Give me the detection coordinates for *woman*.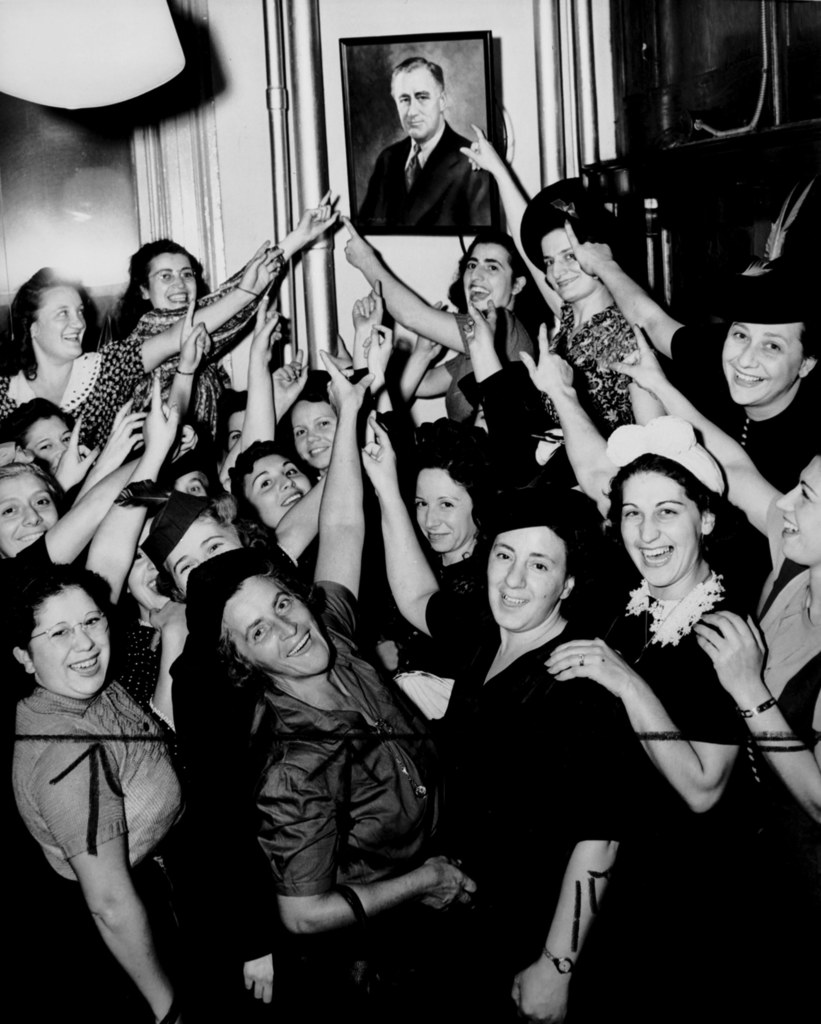
left=461, top=131, right=657, bottom=439.
